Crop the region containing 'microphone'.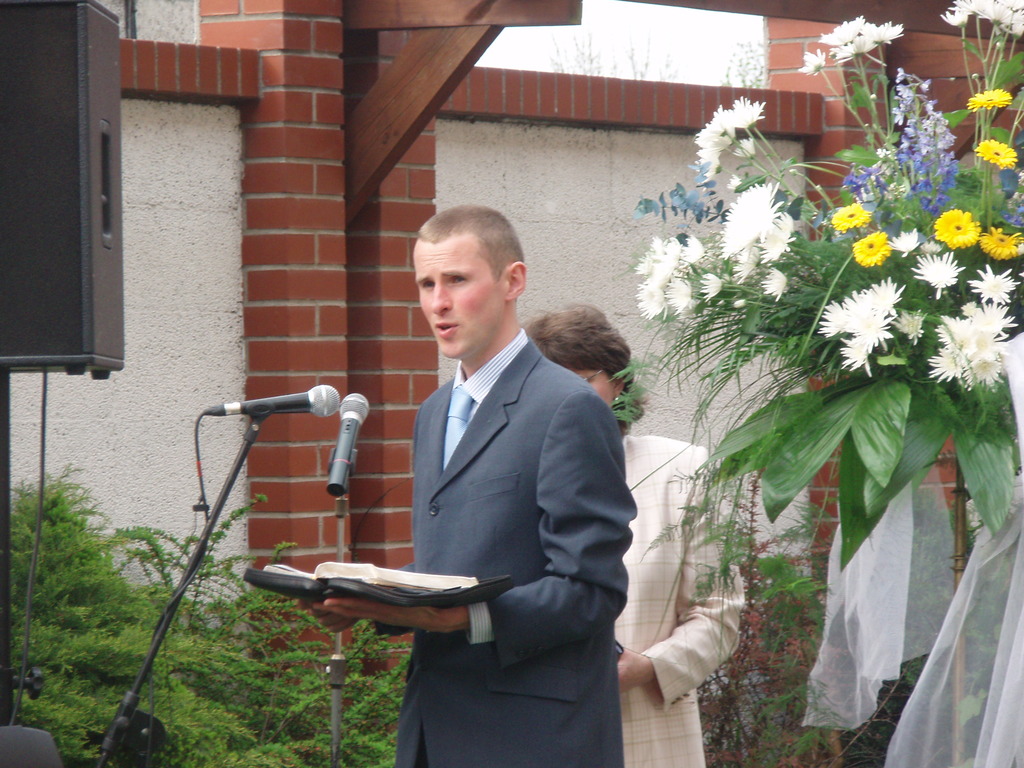
Crop region: left=333, top=392, right=369, bottom=493.
